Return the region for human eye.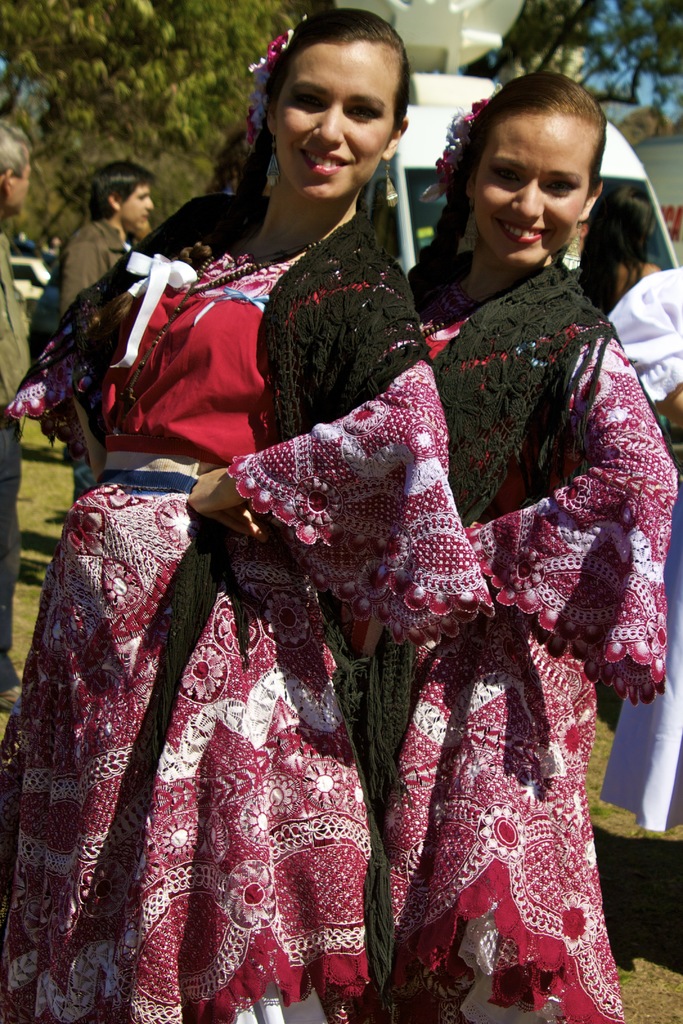
box(494, 168, 516, 184).
